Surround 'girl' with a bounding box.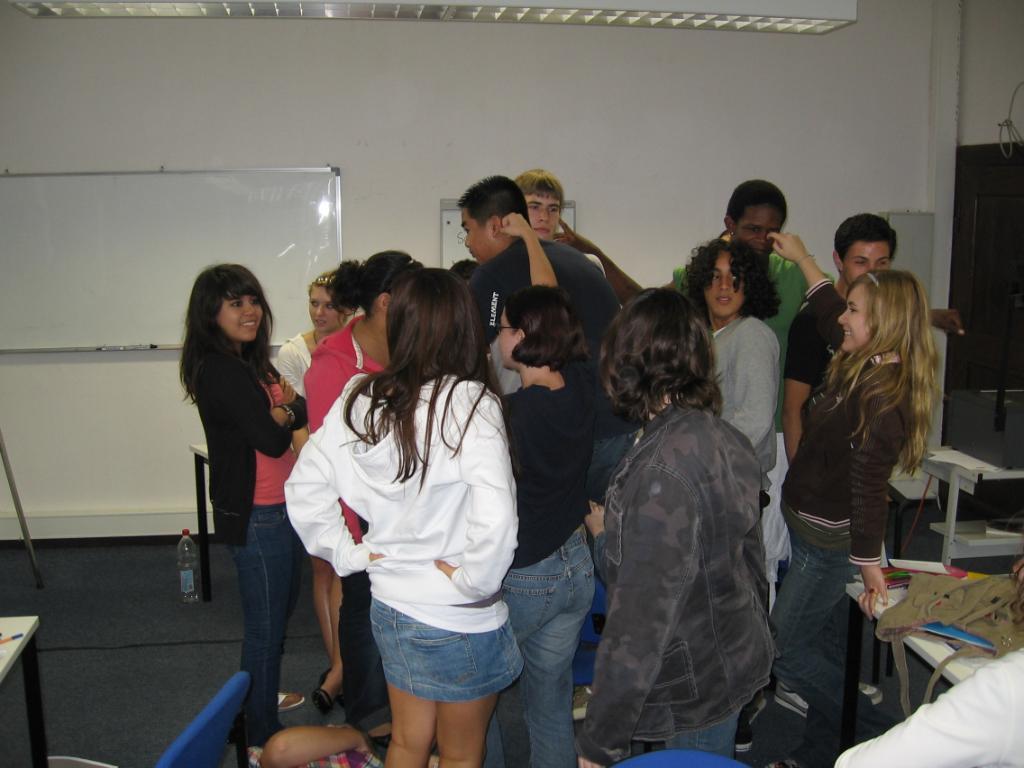
274:258:353:401.
